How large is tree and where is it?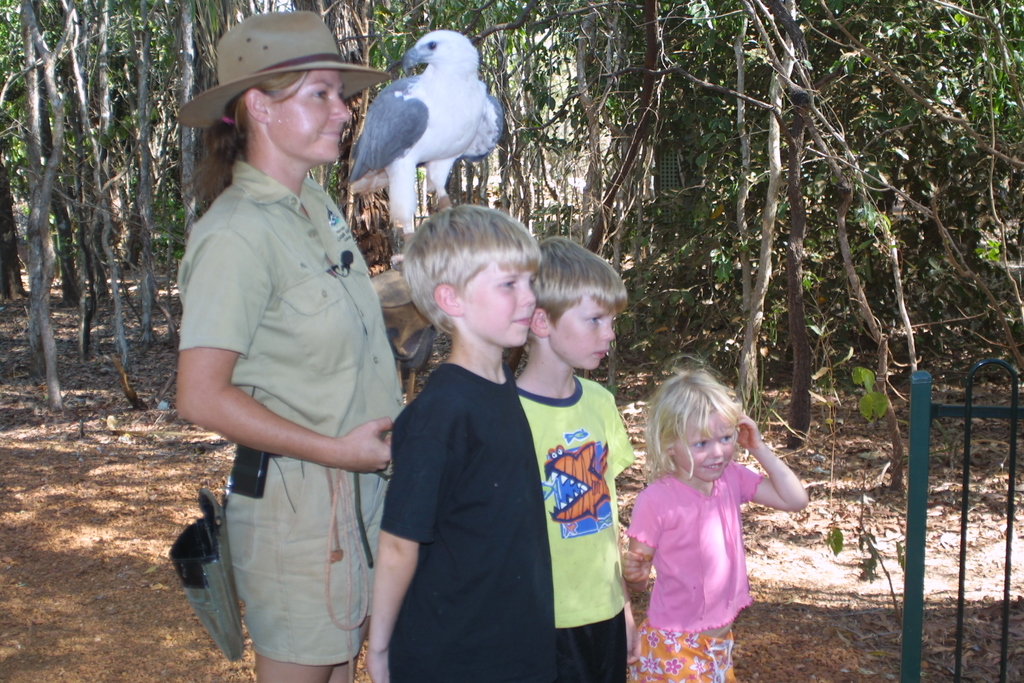
Bounding box: box(17, 0, 93, 419).
